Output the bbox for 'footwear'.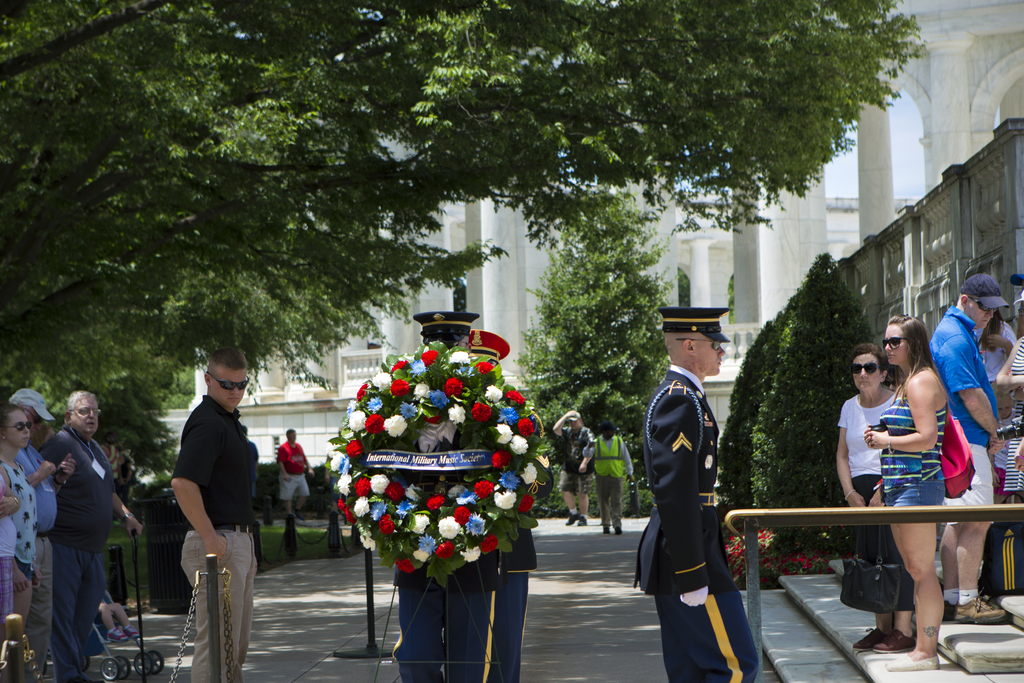
region(604, 528, 607, 534).
